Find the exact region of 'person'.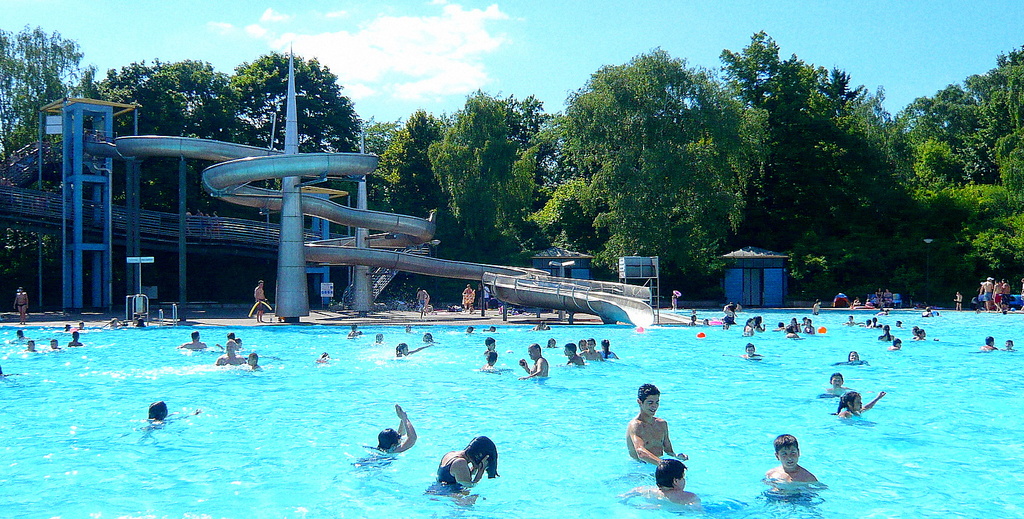
Exact region: x1=884 y1=336 x2=904 y2=354.
